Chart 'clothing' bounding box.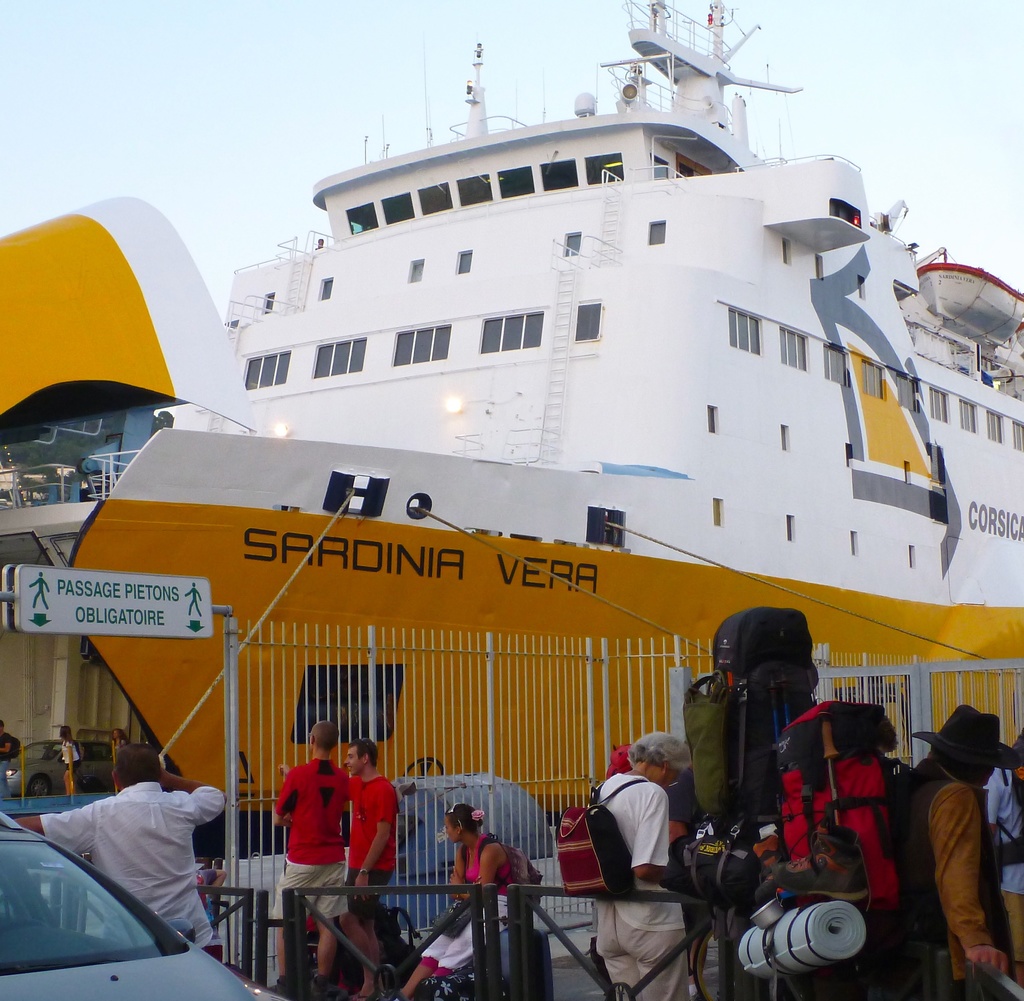
Charted: (42, 779, 225, 944).
